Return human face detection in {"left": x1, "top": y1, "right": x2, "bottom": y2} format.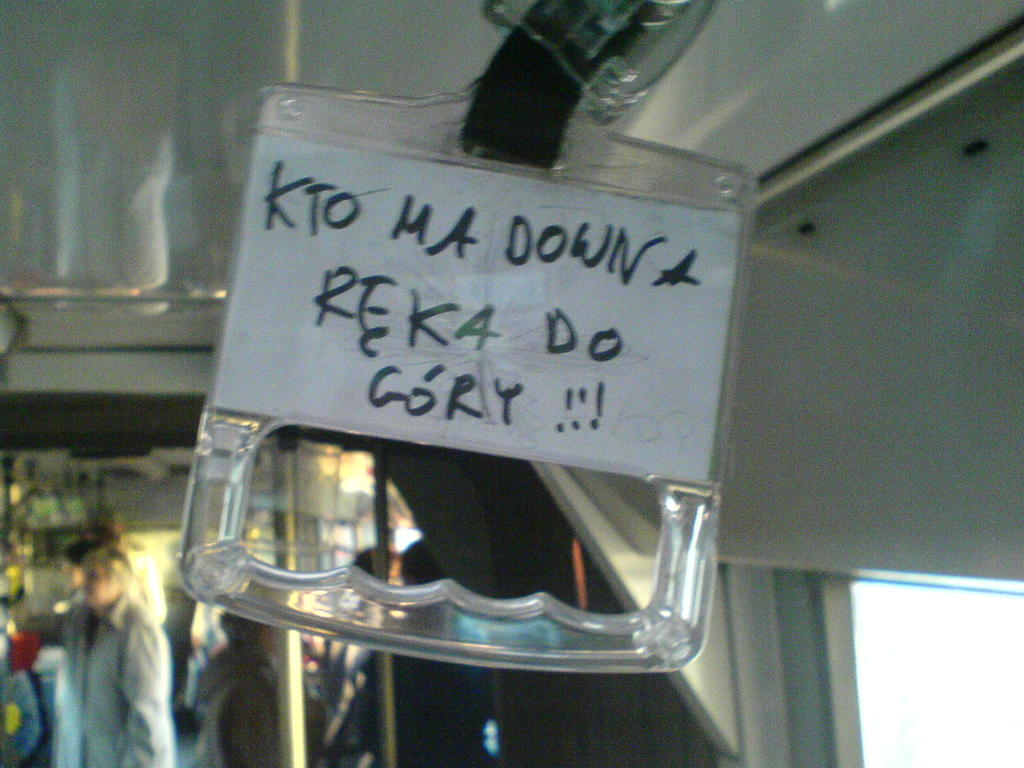
{"left": 84, "top": 556, "right": 113, "bottom": 607}.
